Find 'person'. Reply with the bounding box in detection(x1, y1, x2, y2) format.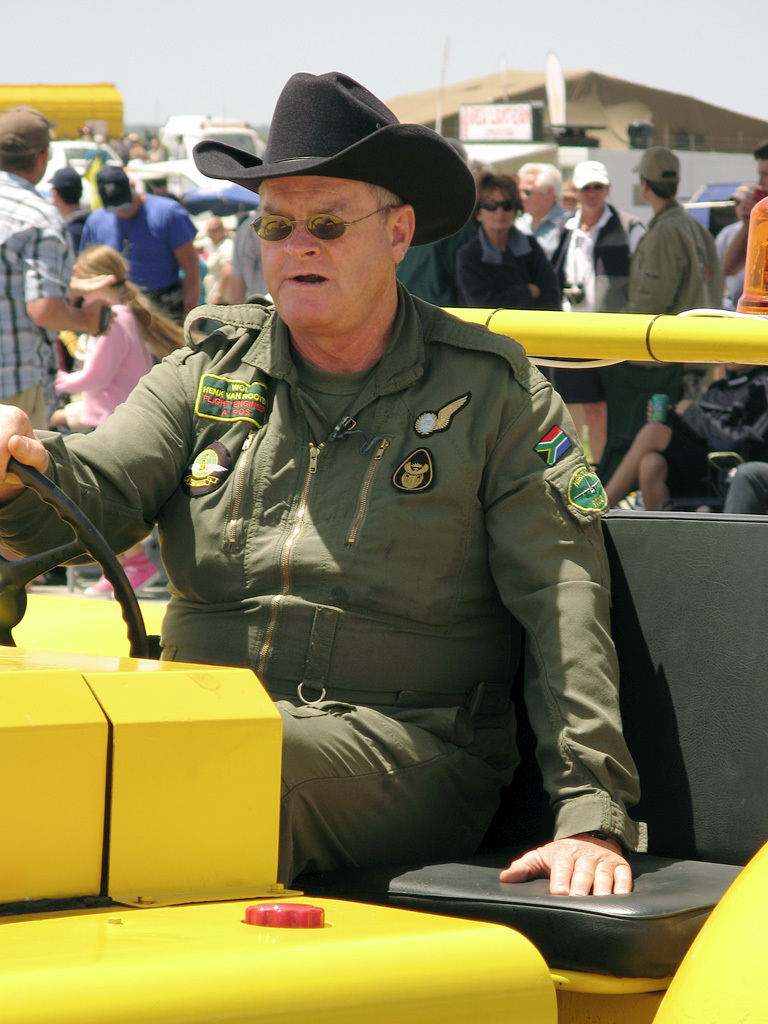
detection(543, 154, 631, 313).
